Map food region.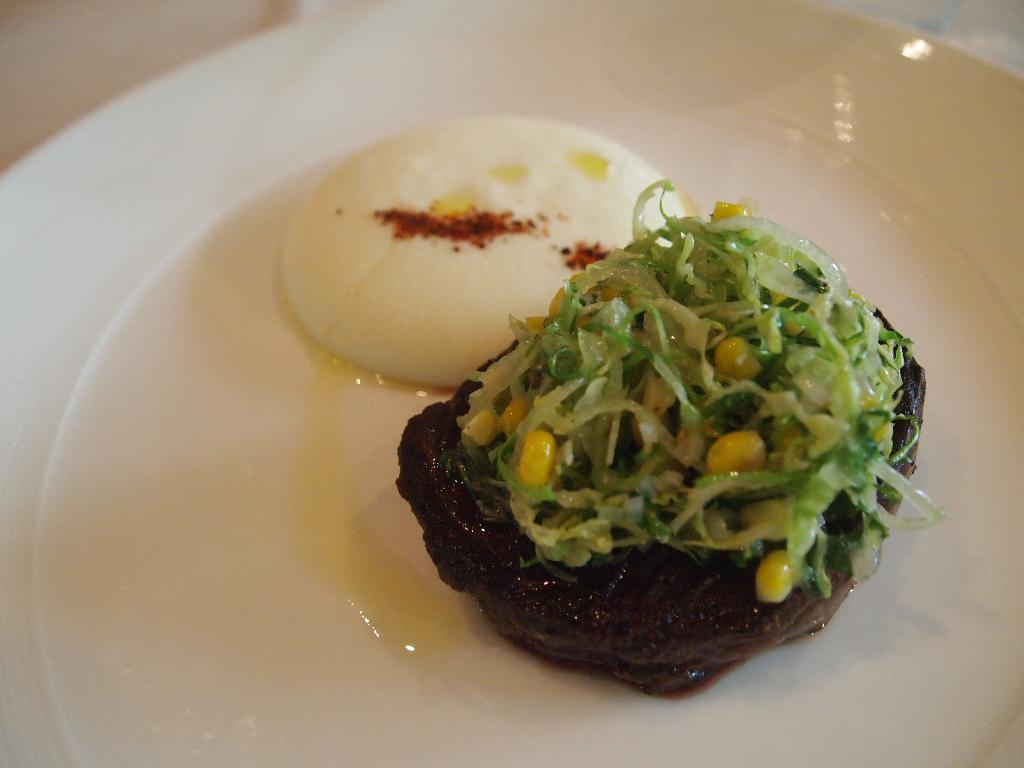
Mapped to 397 180 940 703.
